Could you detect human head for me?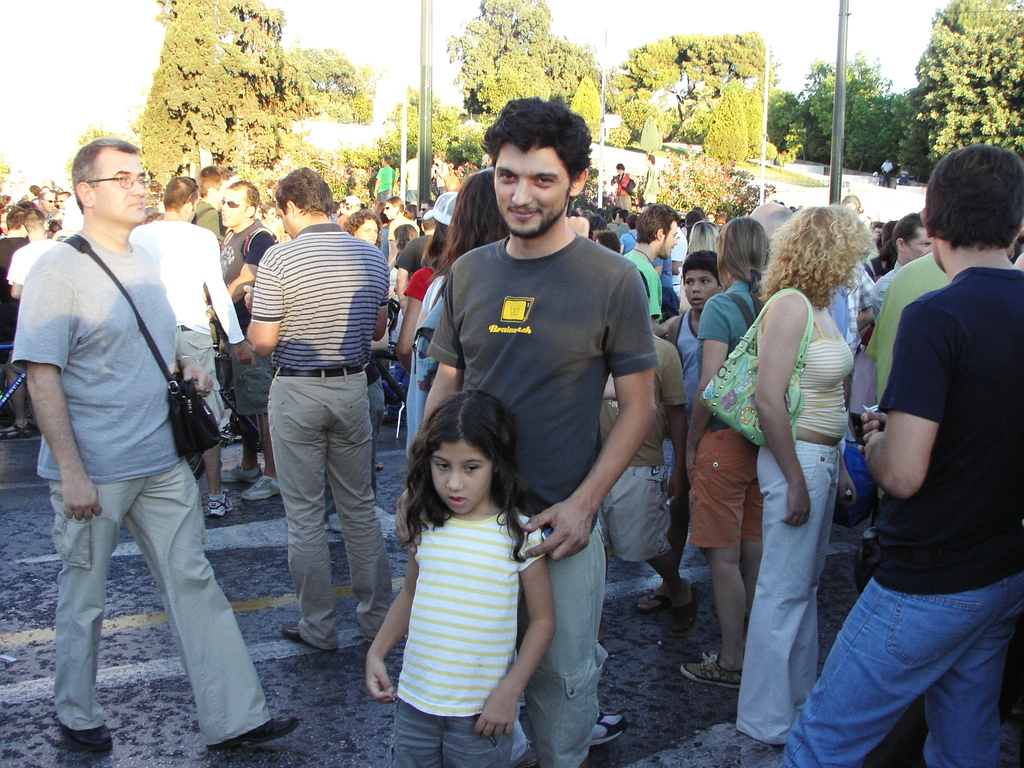
Detection result: l=57, t=189, r=71, b=209.
